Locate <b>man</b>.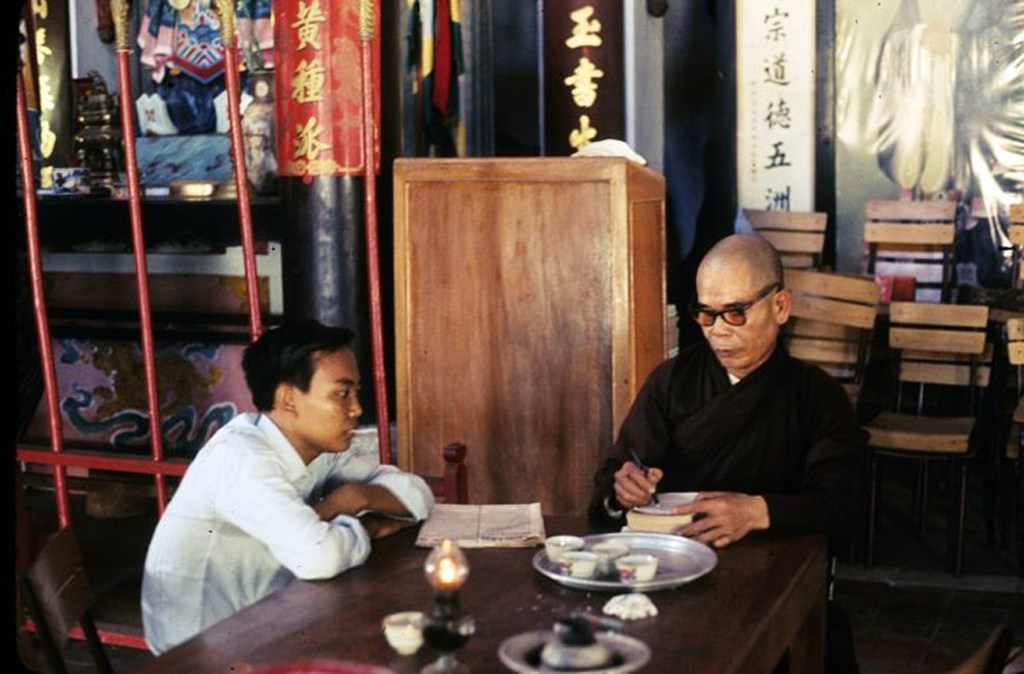
Bounding box: <region>588, 217, 880, 550</region>.
